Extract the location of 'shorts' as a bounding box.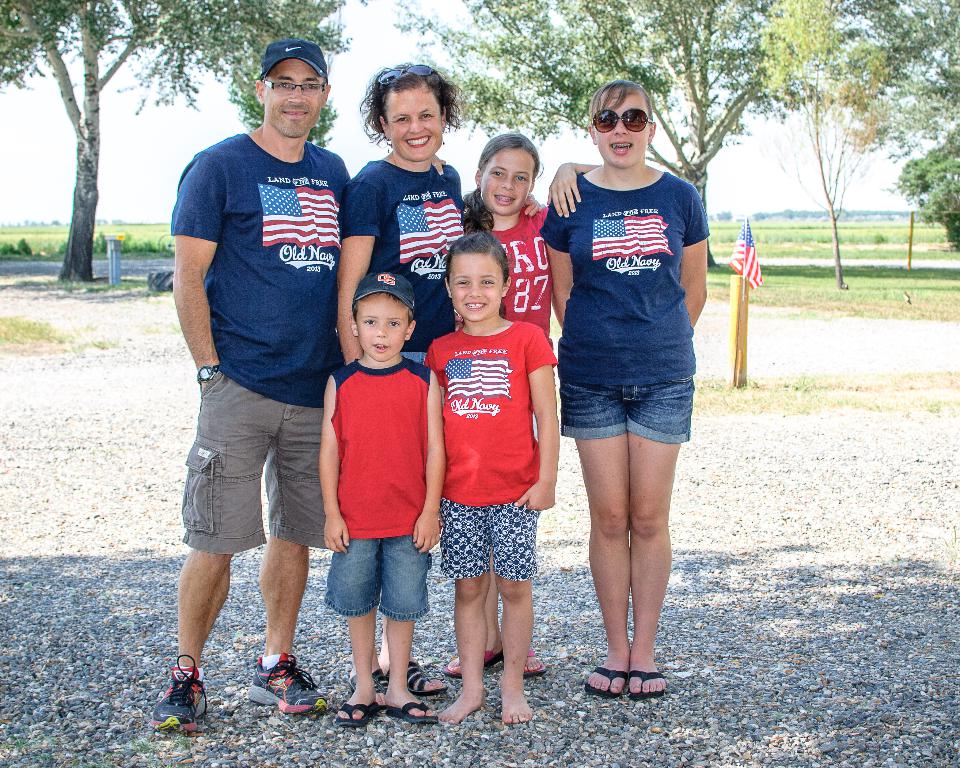
bbox=[399, 352, 427, 365].
